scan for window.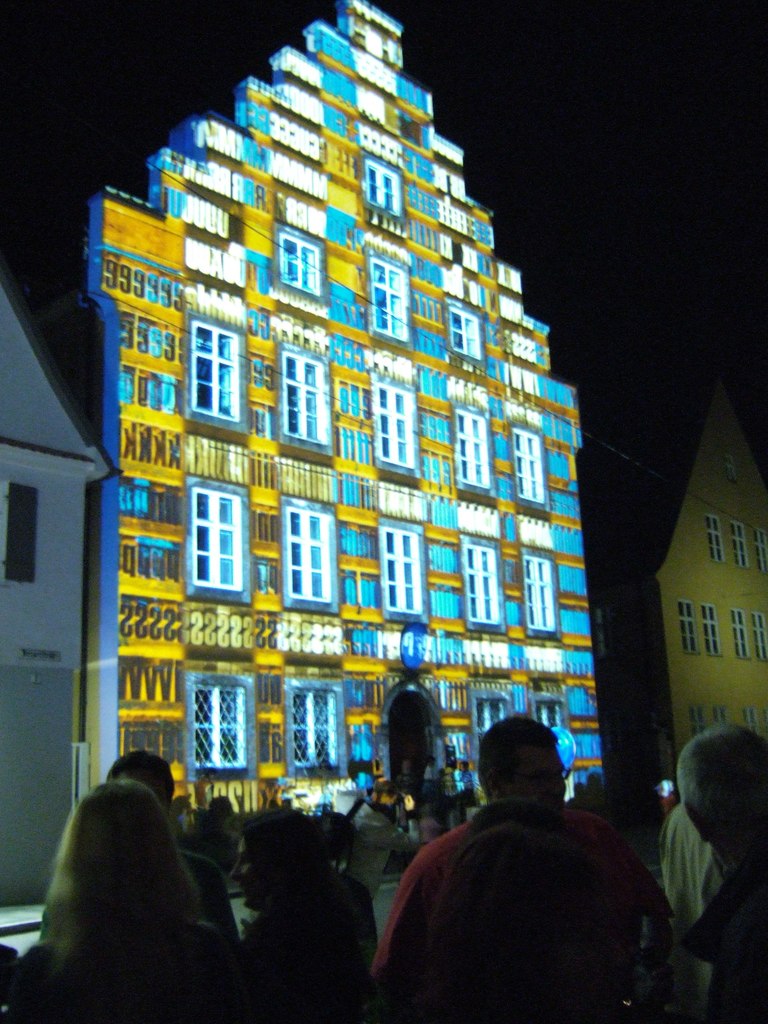
Scan result: <box>369,252,413,342</box>.
